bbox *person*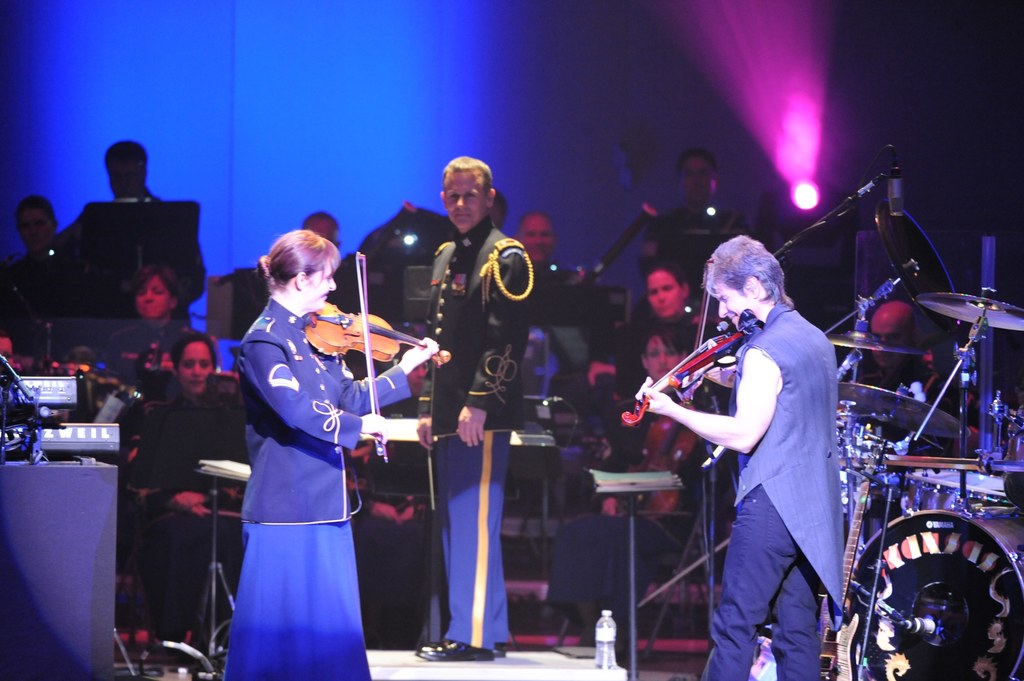
[614,146,753,290]
